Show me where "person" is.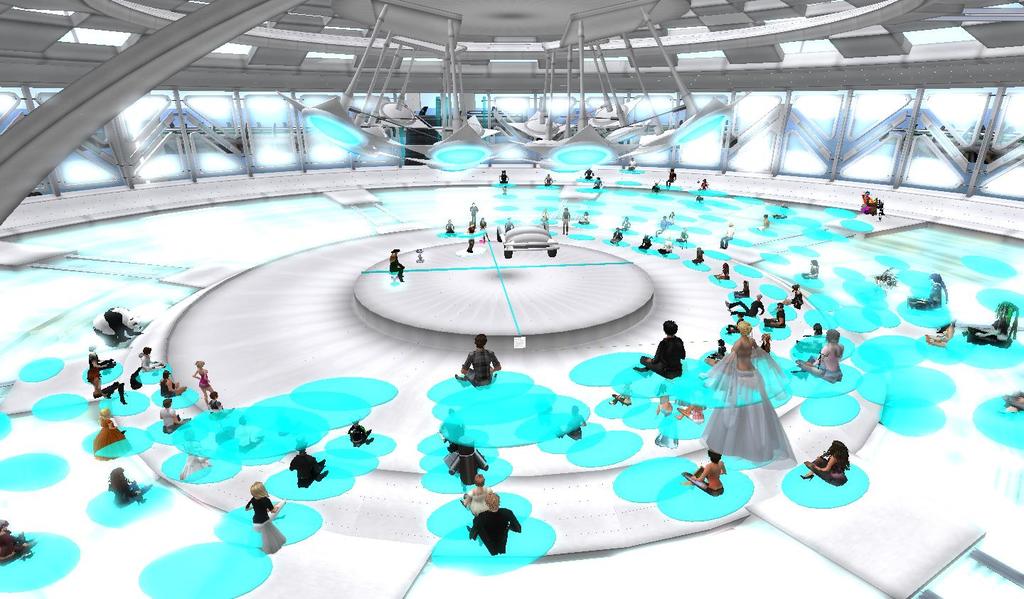
"person" is at 609,223,624,244.
